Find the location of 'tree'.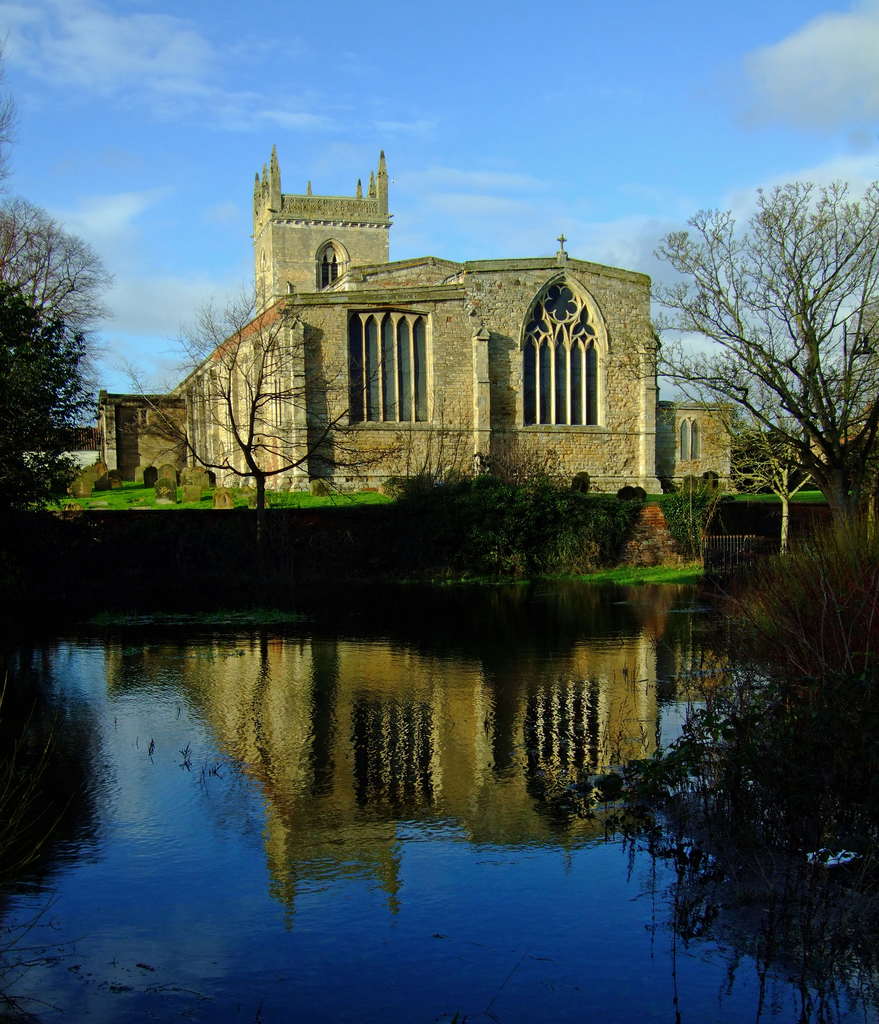
Location: pyautogui.locateOnScreen(638, 170, 878, 545).
